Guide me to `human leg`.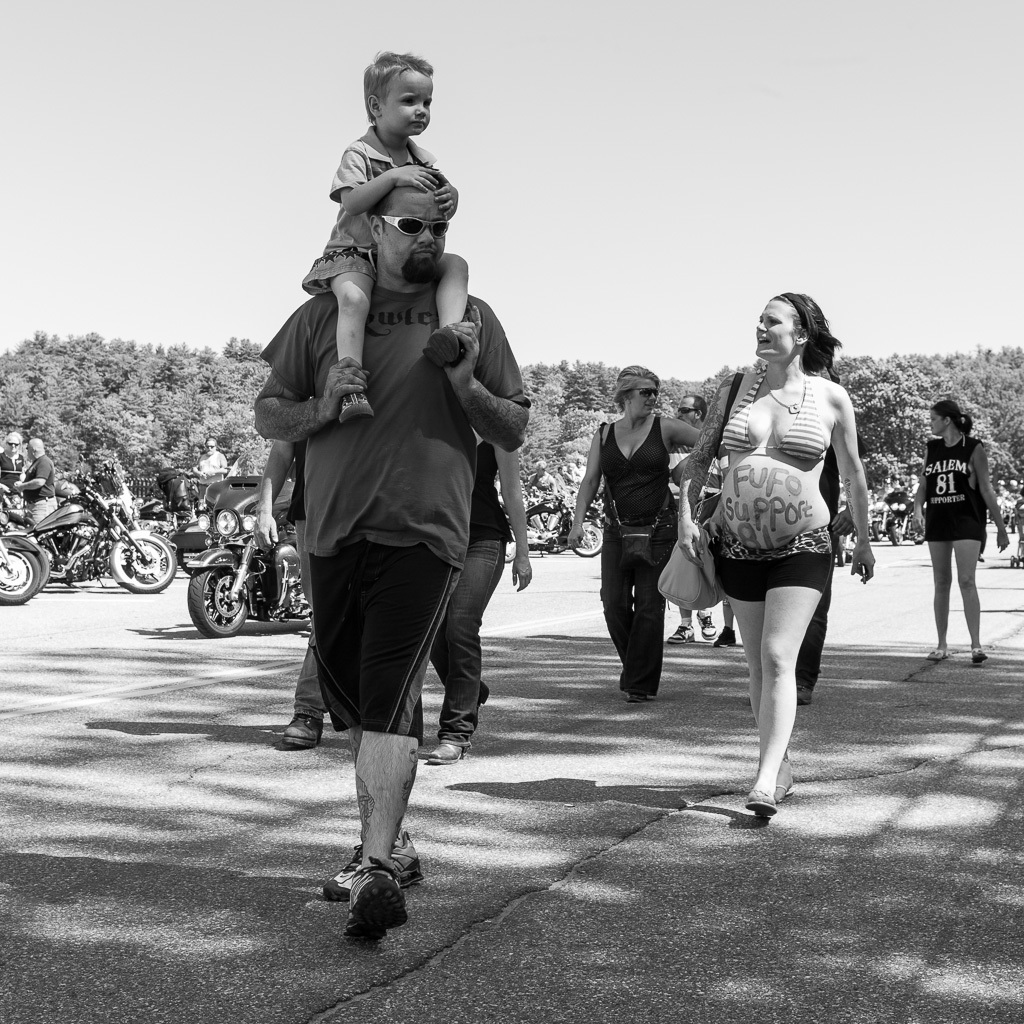
Guidance: detection(951, 546, 983, 666).
